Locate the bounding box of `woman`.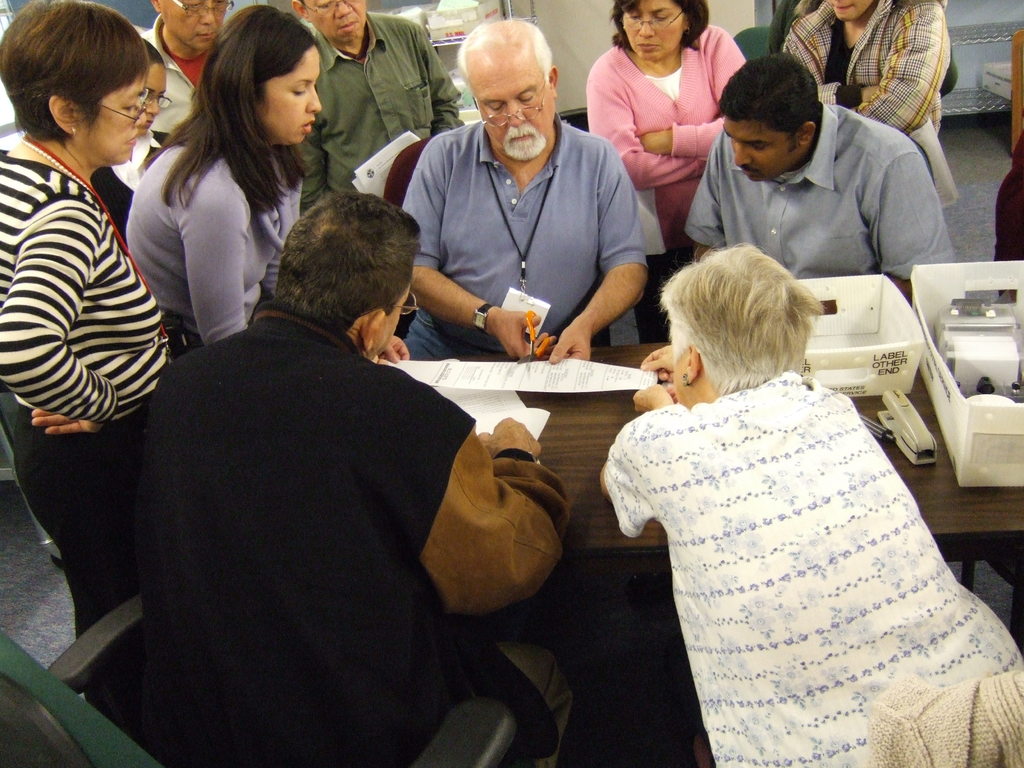
Bounding box: bbox=[589, 0, 751, 349].
